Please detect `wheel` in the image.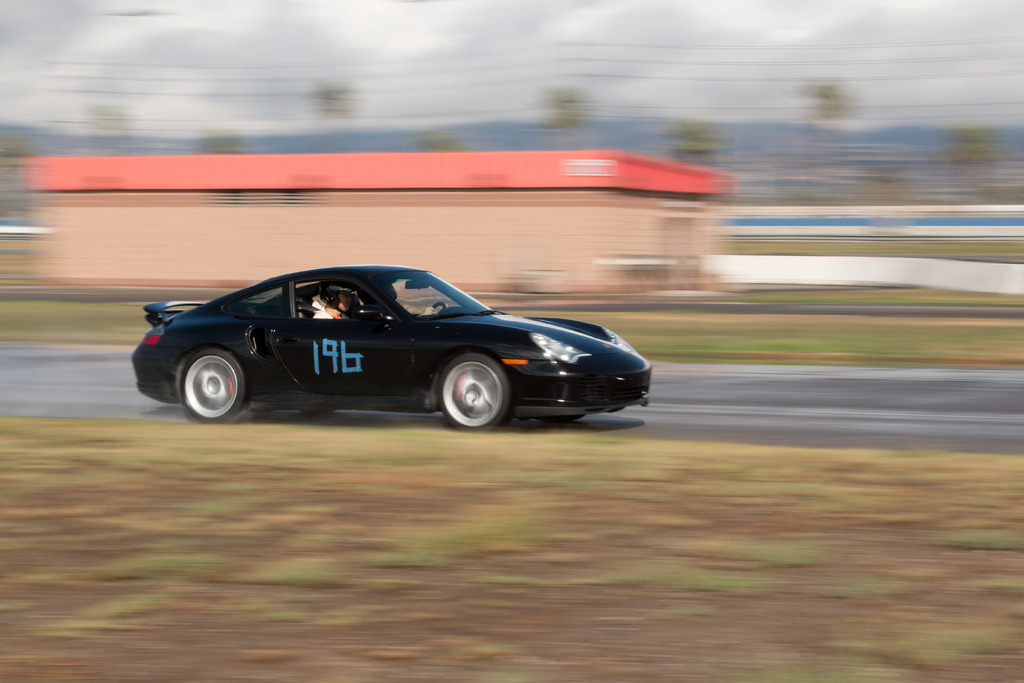
crop(541, 415, 583, 425).
